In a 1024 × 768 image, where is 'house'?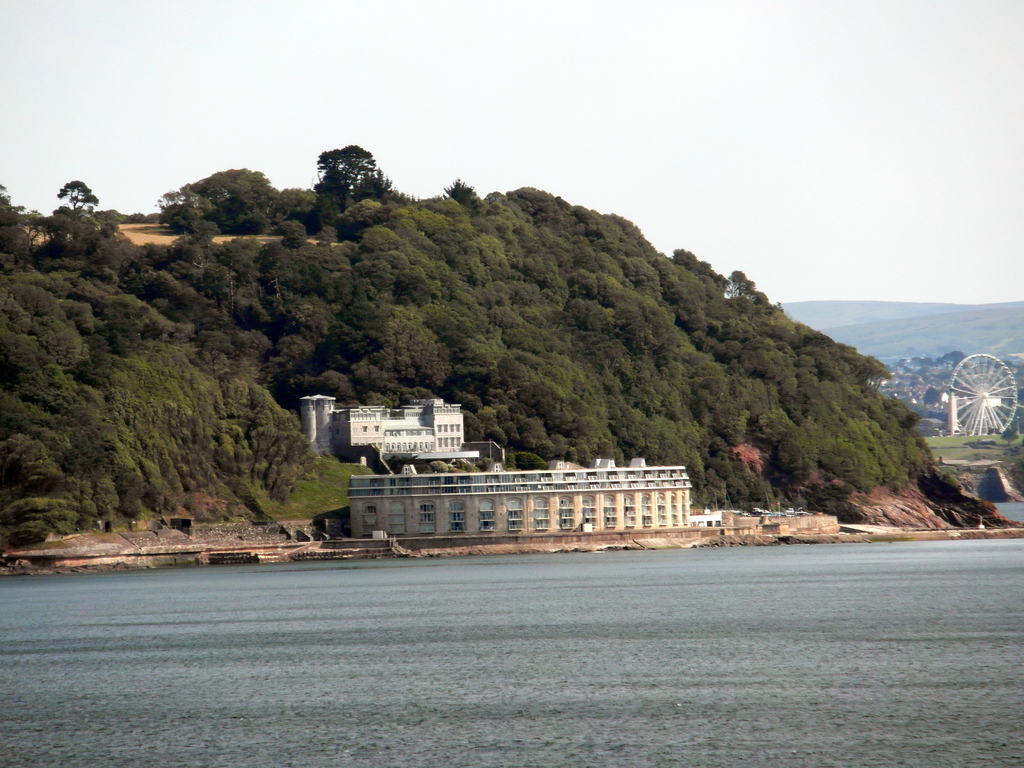
left=300, top=383, right=461, bottom=468.
